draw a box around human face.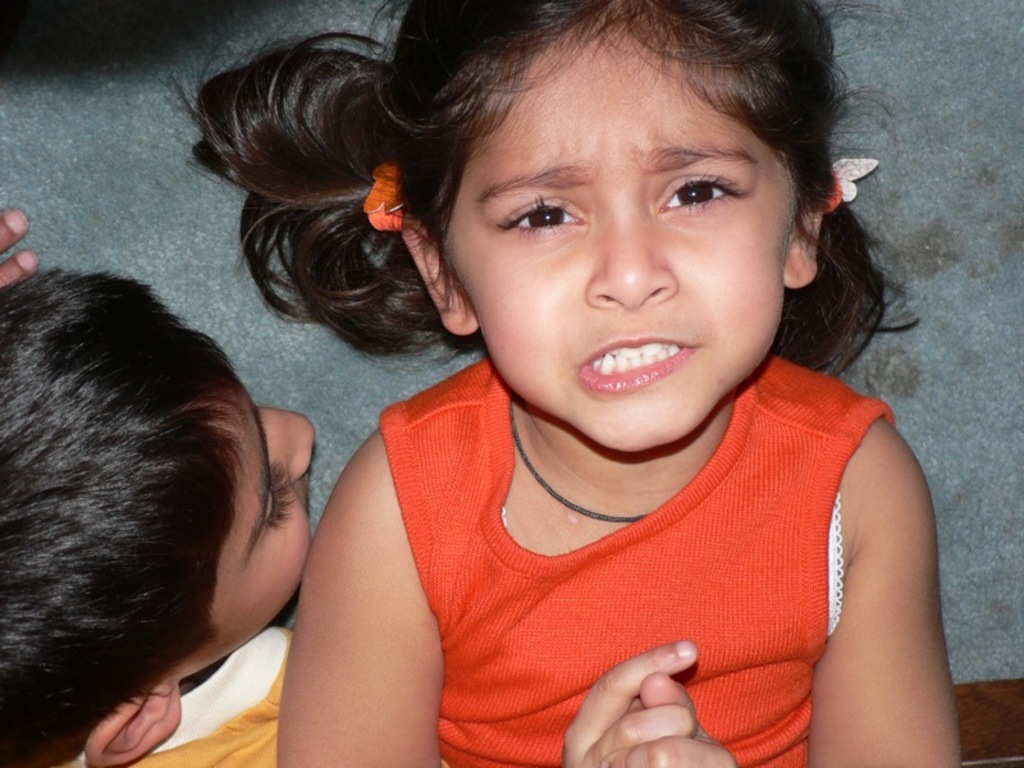
rect(180, 375, 314, 663).
